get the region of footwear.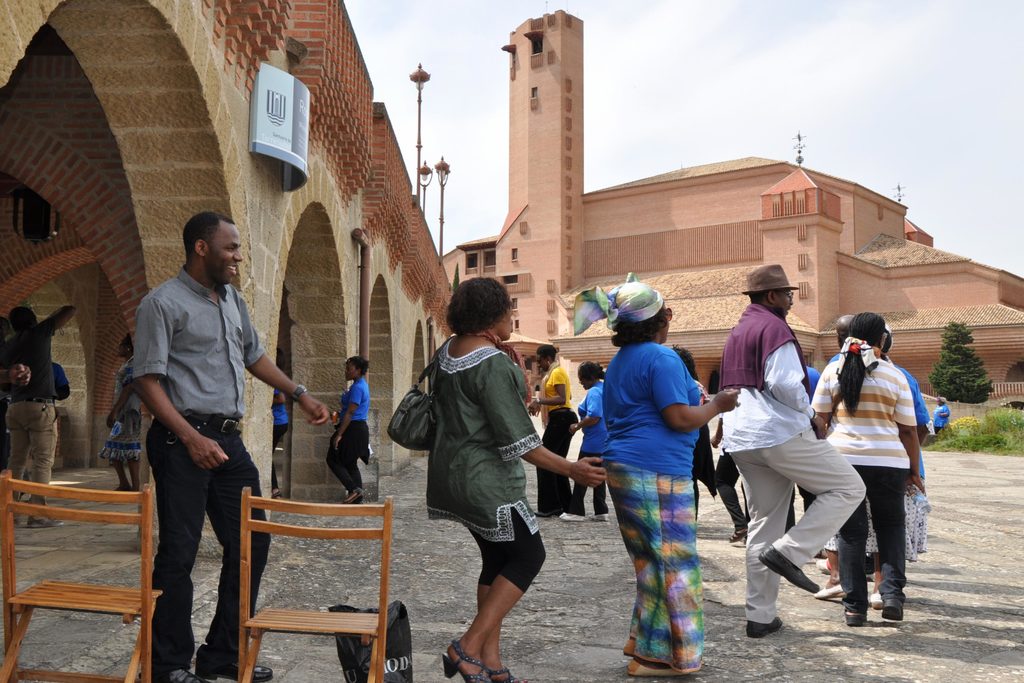
pyautogui.locateOnScreen(753, 546, 815, 591).
